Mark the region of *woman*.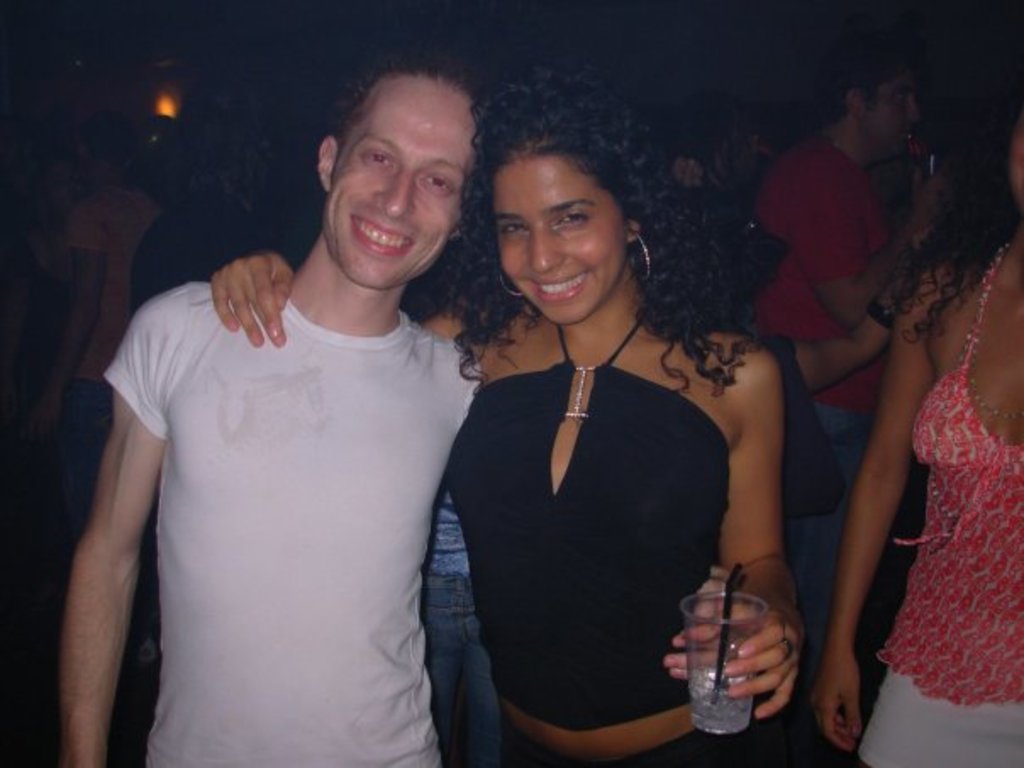
Region: <region>193, 53, 810, 766</region>.
